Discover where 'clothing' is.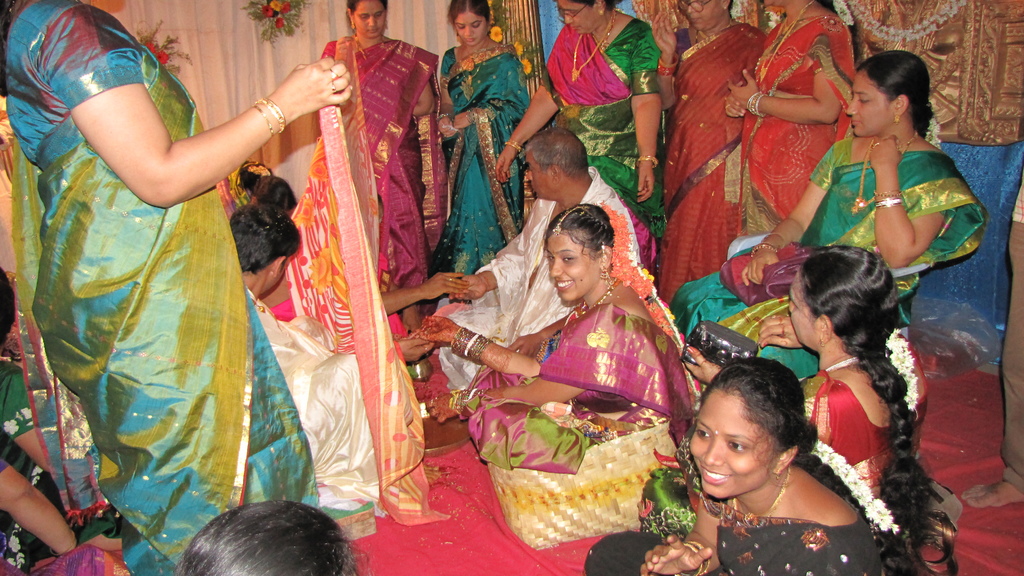
Discovered at rect(243, 285, 379, 516).
